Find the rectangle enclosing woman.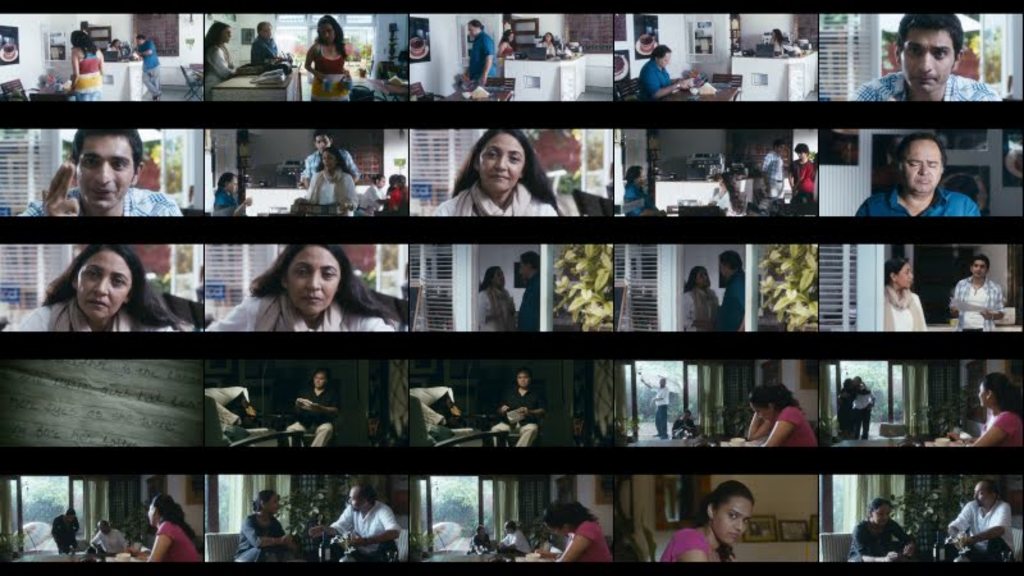
l=539, t=26, r=559, b=56.
